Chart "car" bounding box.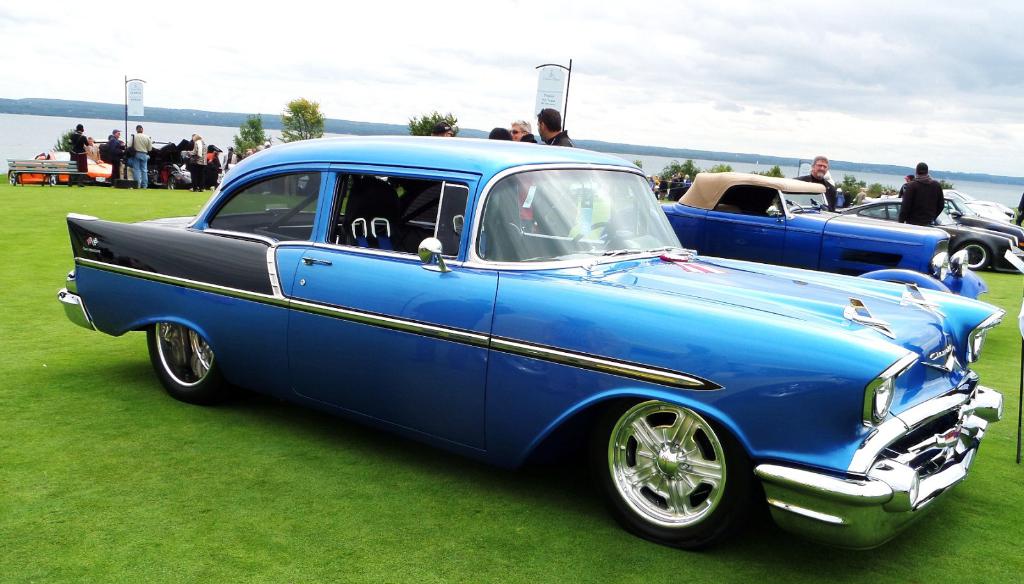
Charted: left=590, top=174, right=993, bottom=306.
